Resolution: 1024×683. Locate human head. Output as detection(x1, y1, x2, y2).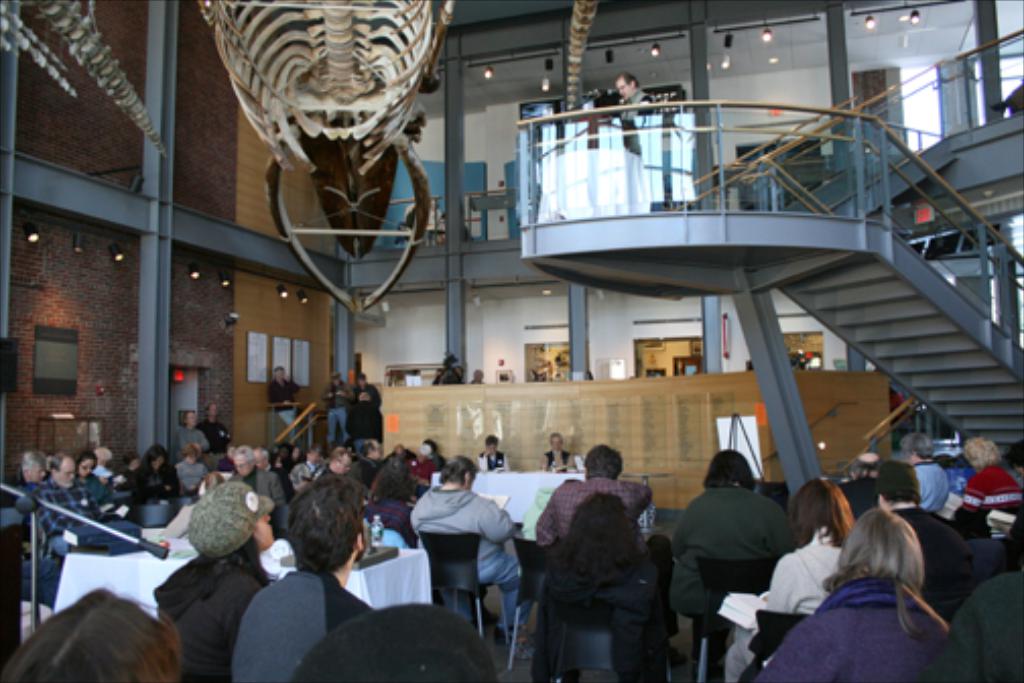
detection(272, 482, 358, 573).
